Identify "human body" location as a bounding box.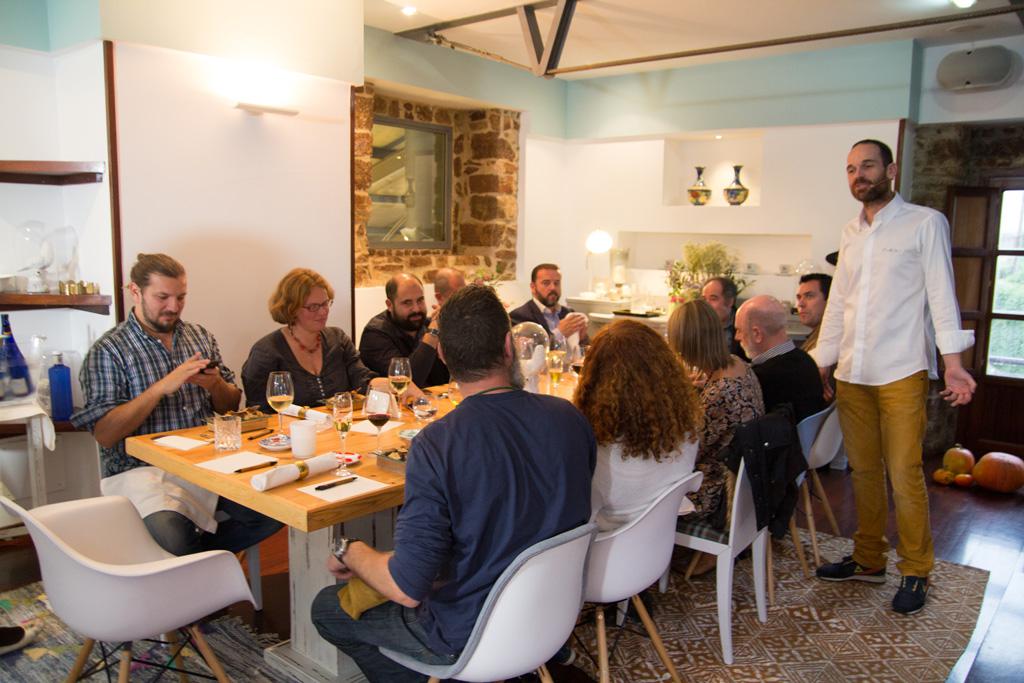
(x1=70, y1=309, x2=240, y2=552).
